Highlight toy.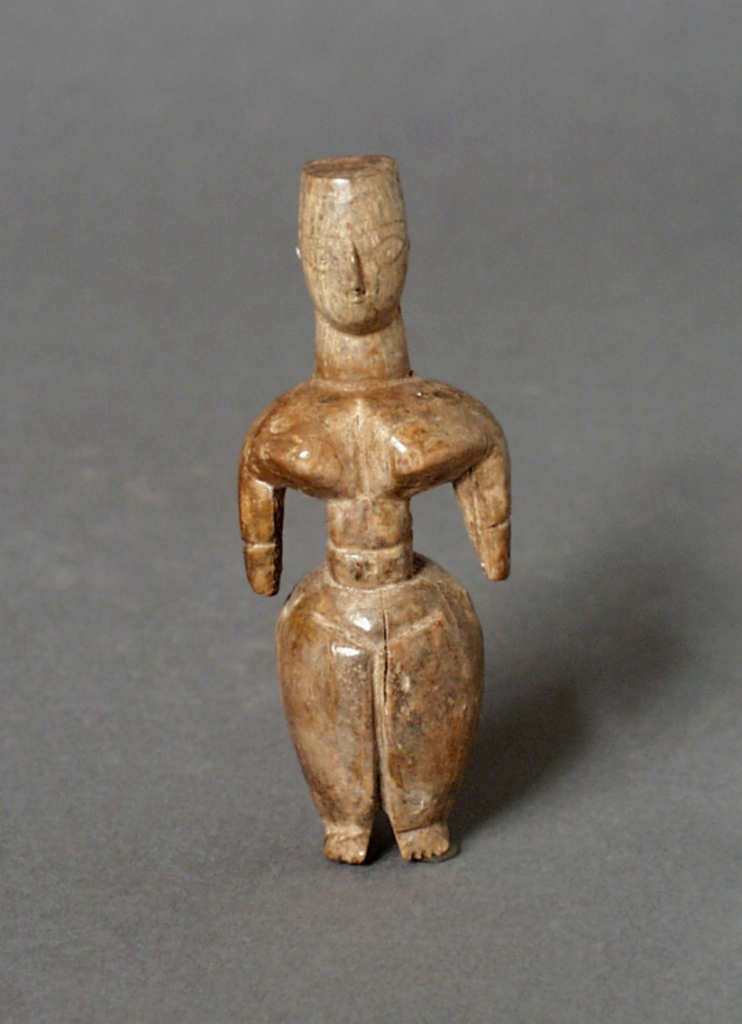
Highlighted region: 232 114 528 865.
